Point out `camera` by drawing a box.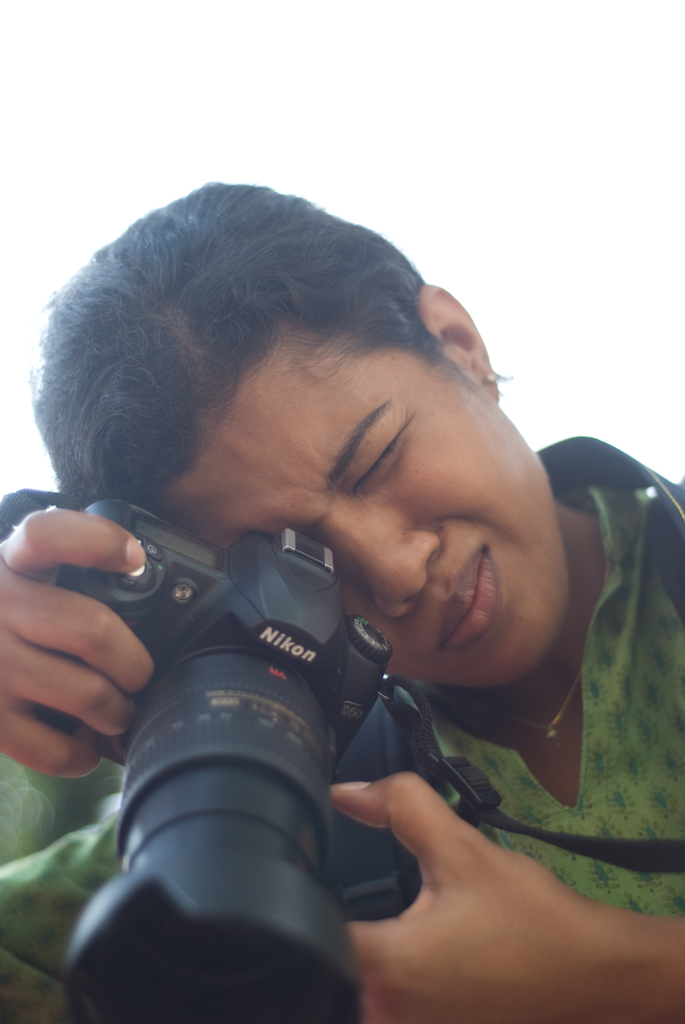
BBox(24, 503, 528, 1023).
